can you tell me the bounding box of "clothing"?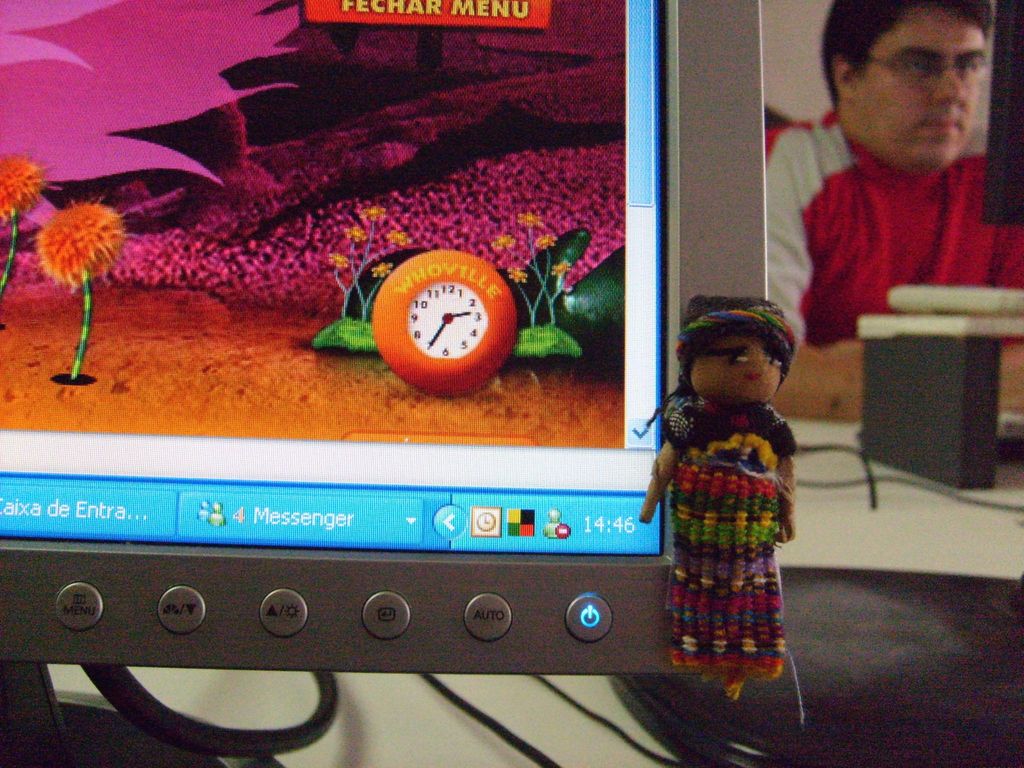
Rect(662, 385, 796, 685).
